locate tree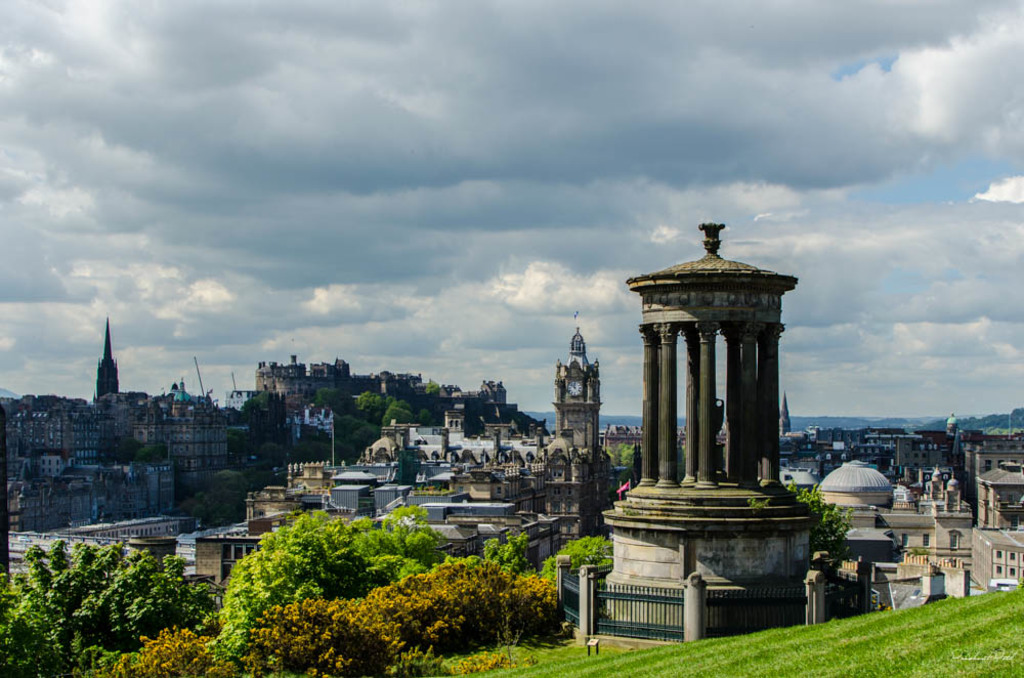
{"left": 542, "top": 528, "right": 610, "bottom": 591}
